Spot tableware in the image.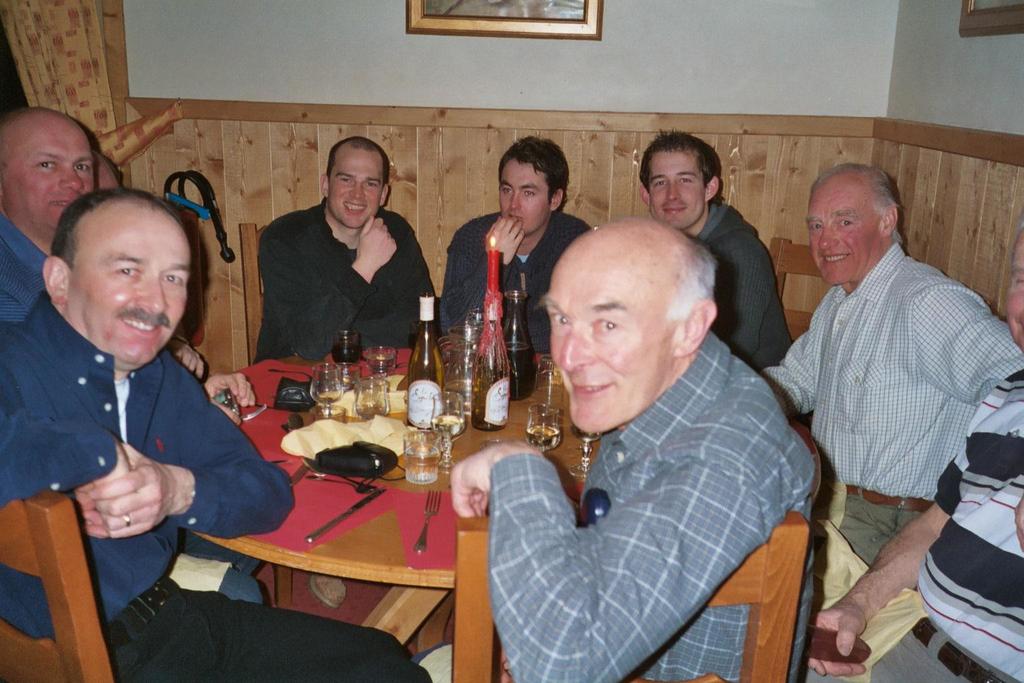
tableware found at [408,488,441,556].
